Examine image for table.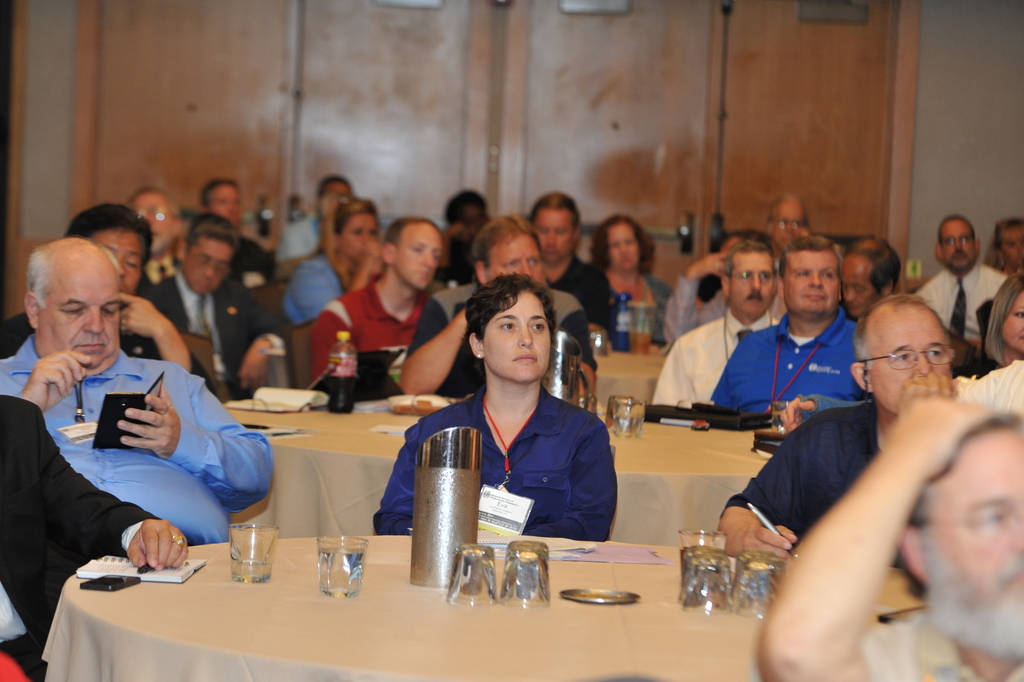
Examination result: l=590, t=352, r=665, b=413.
